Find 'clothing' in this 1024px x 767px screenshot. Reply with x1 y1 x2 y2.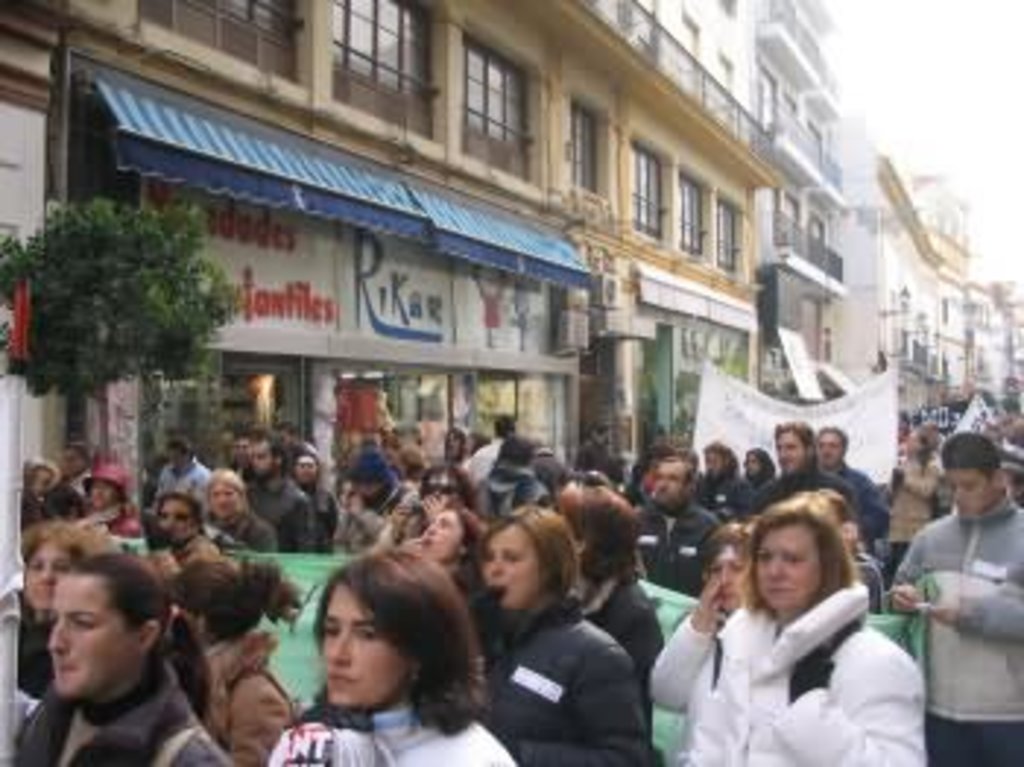
26 685 219 764.
